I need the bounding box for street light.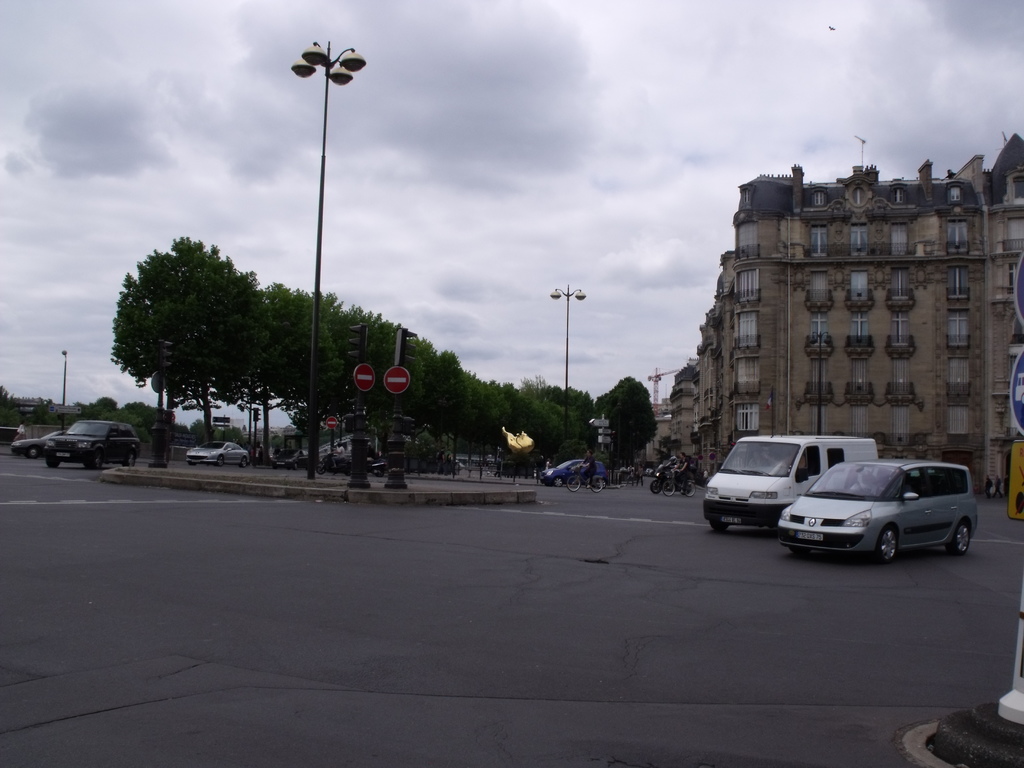
Here it is: {"x1": 806, "y1": 331, "x2": 837, "y2": 435}.
